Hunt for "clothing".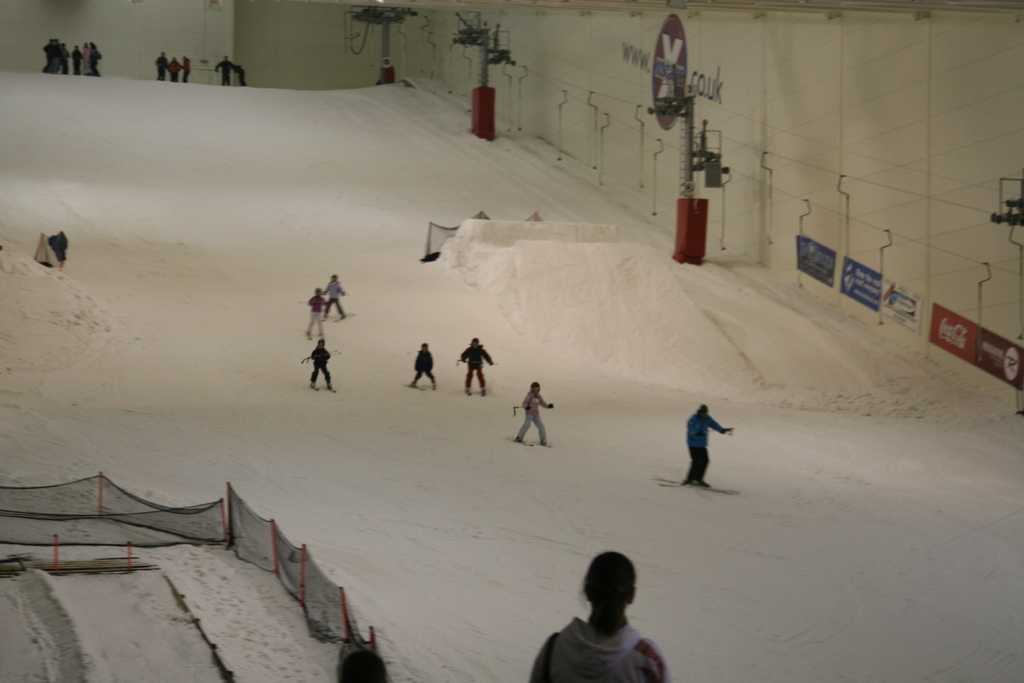
Hunted down at left=456, top=342, right=496, bottom=393.
